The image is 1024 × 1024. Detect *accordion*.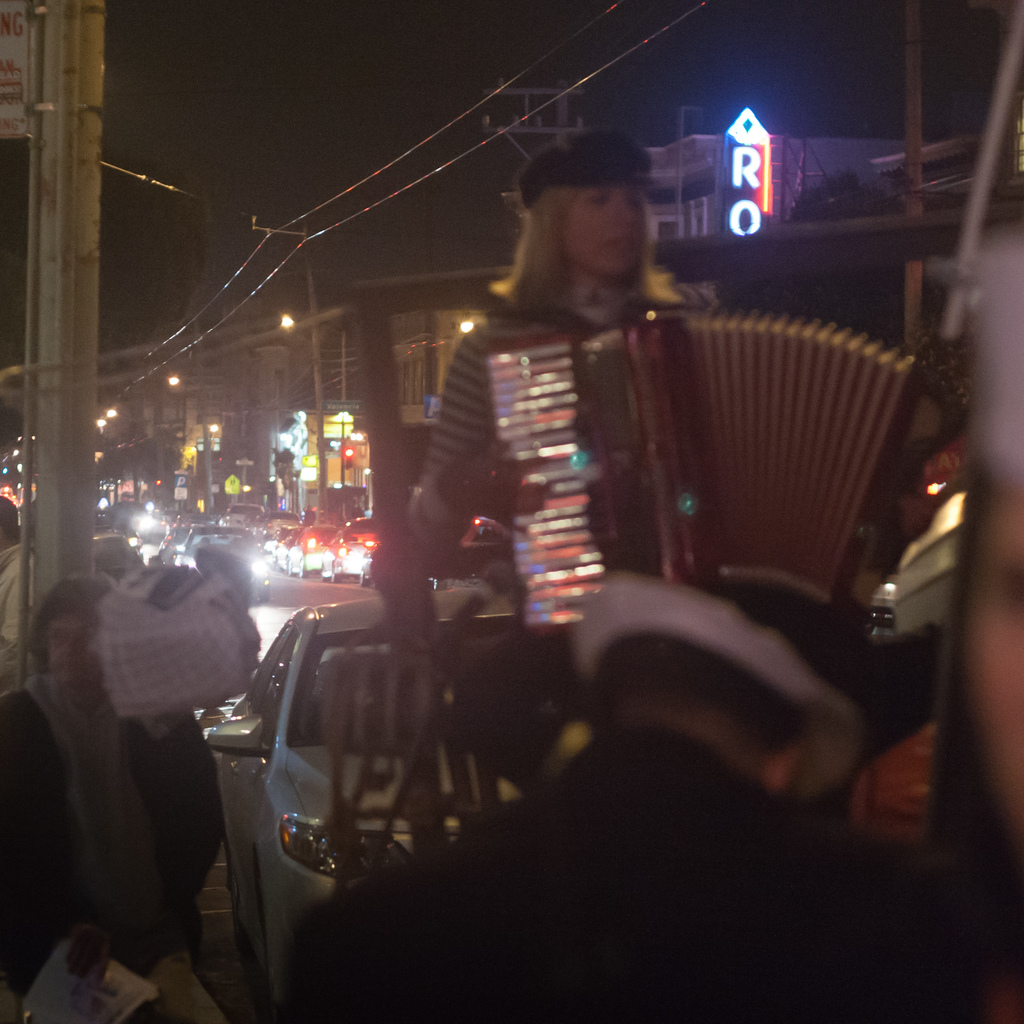
Detection: bbox=[413, 262, 986, 645].
